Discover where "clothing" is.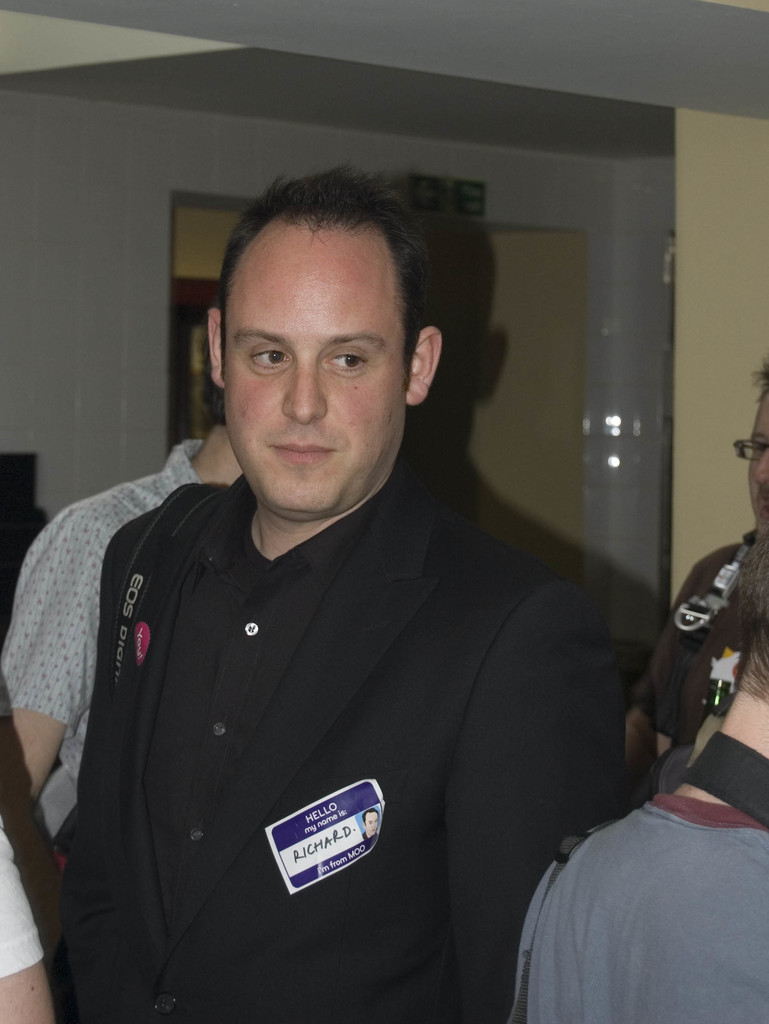
Discovered at (left=0, top=834, right=45, bottom=981).
